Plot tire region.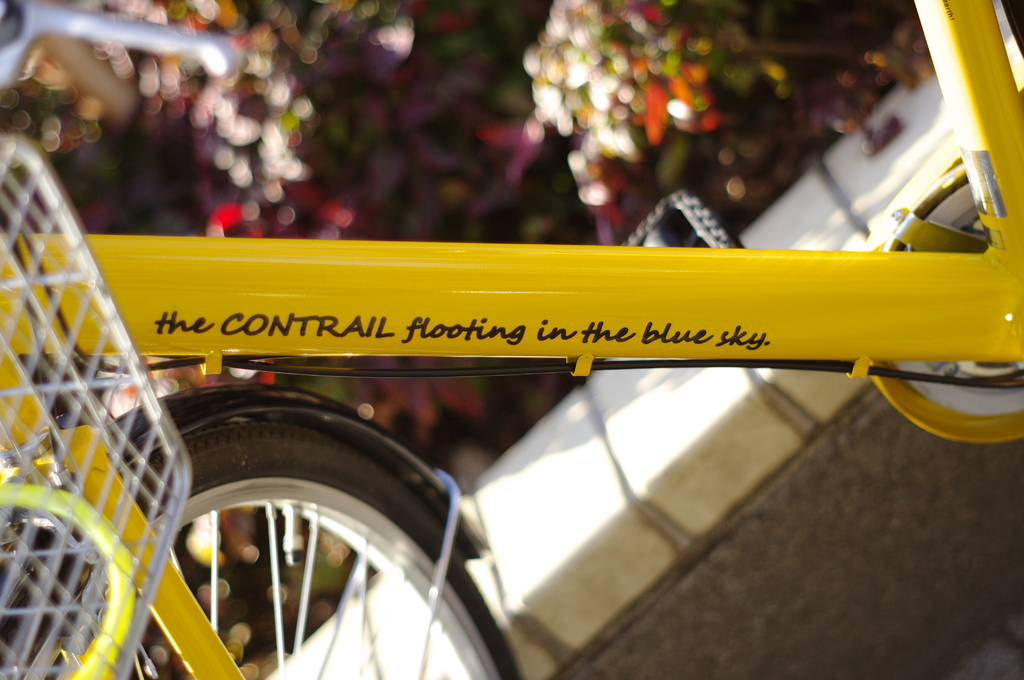
Plotted at 1, 423, 523, 679.
